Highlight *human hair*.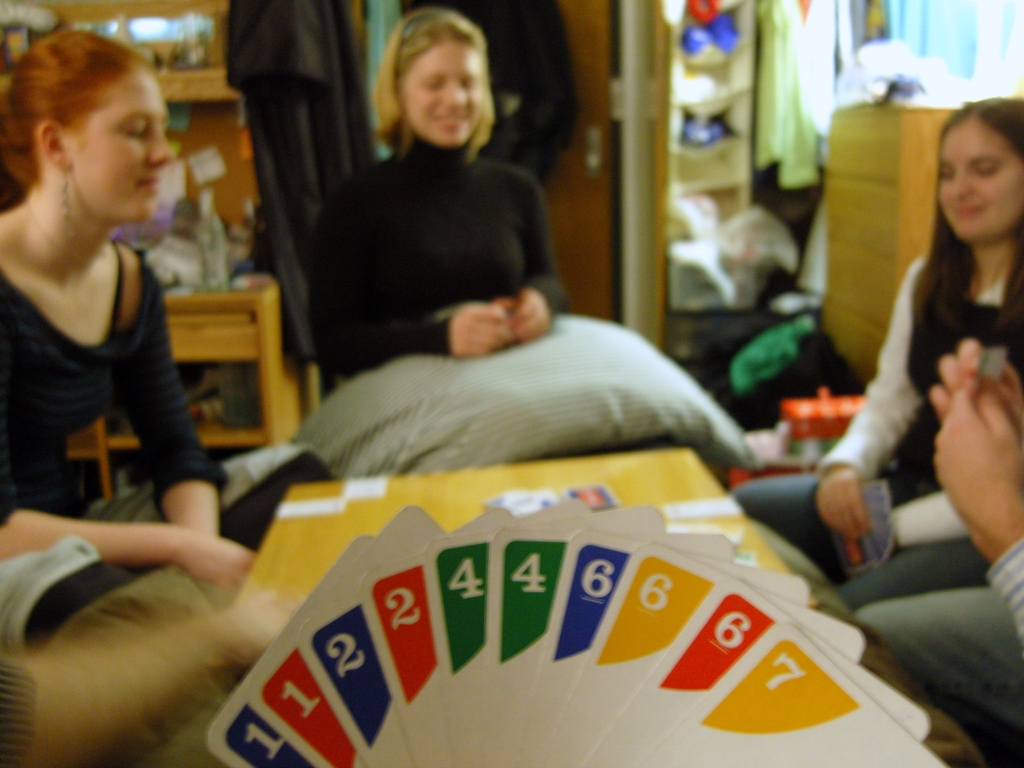
Highlighted region: bbox(890, 83, 1023, 410).
